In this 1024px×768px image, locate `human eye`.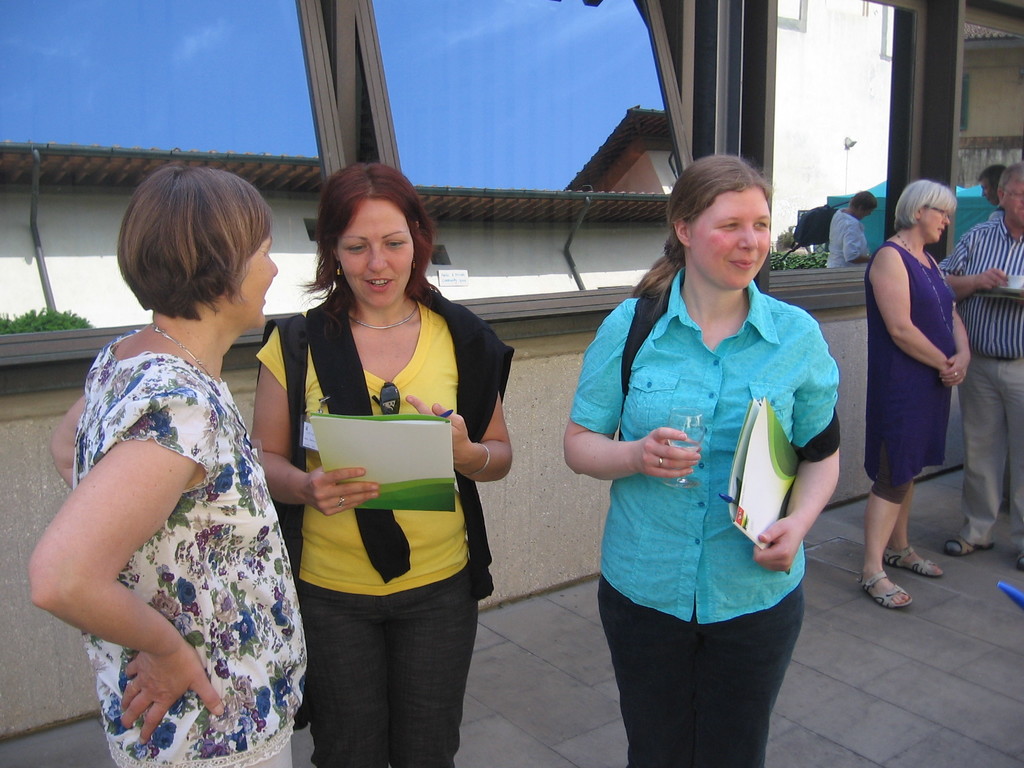
Bounding box: <region>755, 217, 769, 232</region>.
